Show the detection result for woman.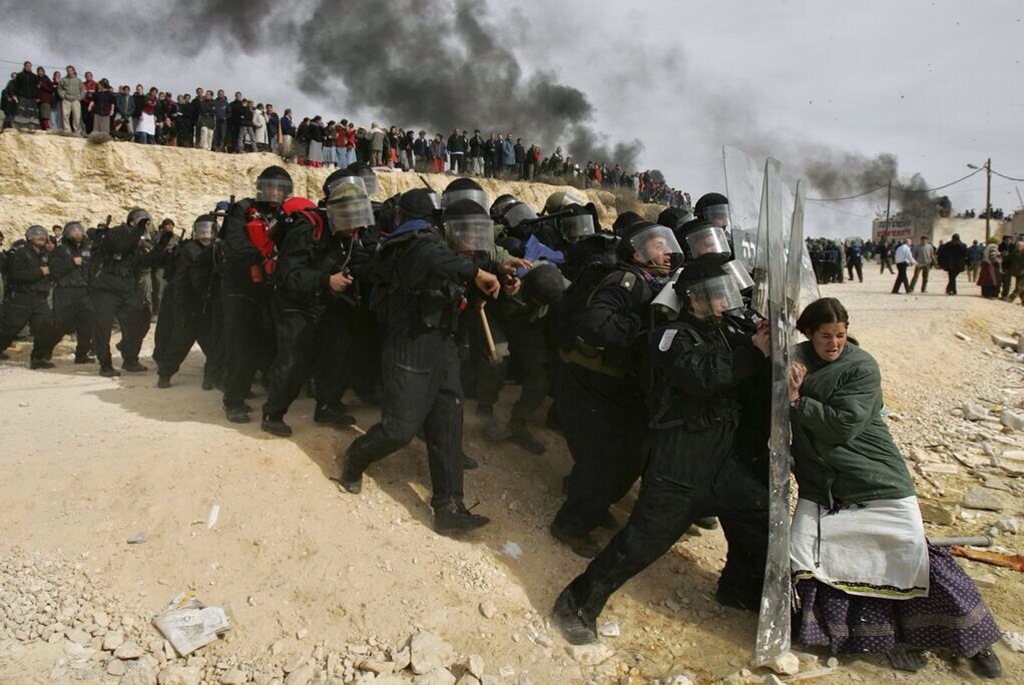
left=773, top=282, right=970, bottom=673.
